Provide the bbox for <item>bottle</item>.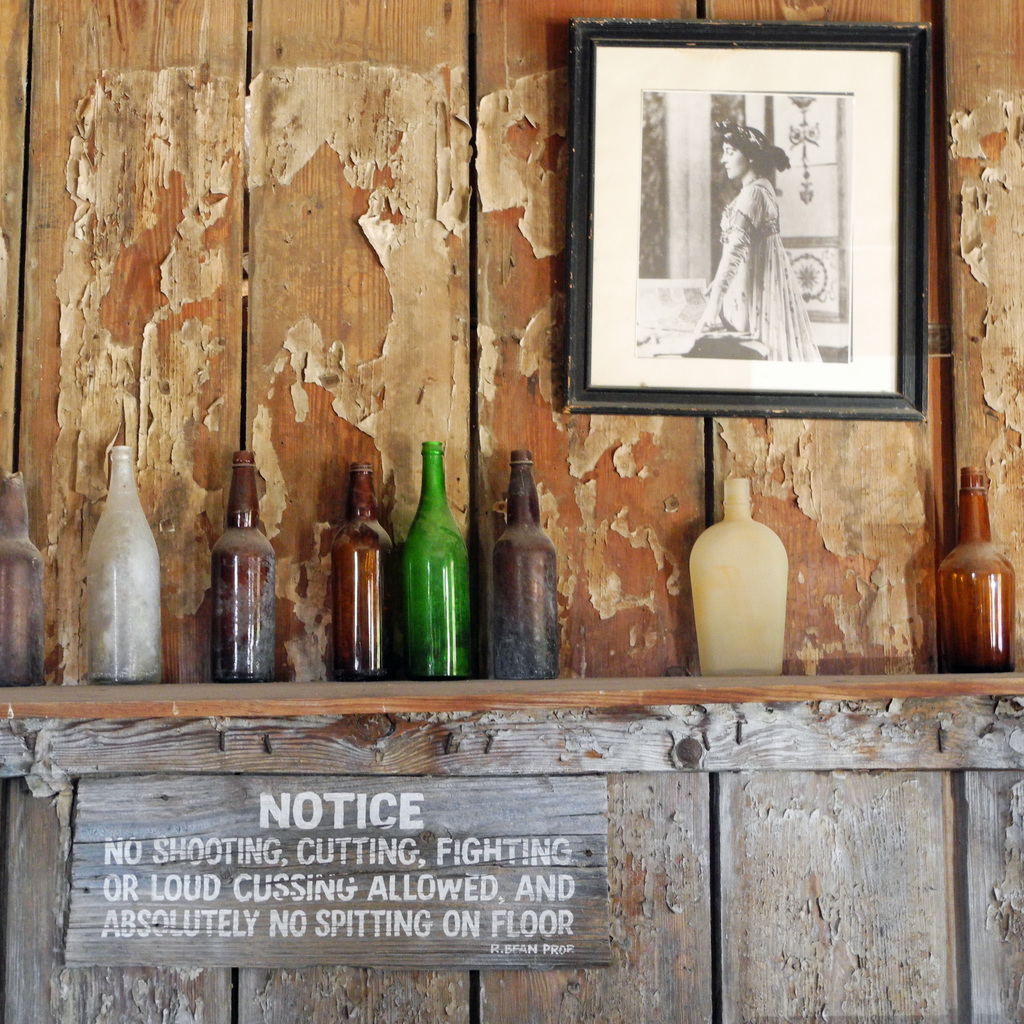
[left=399, top=448, right=490, bottom=673].
